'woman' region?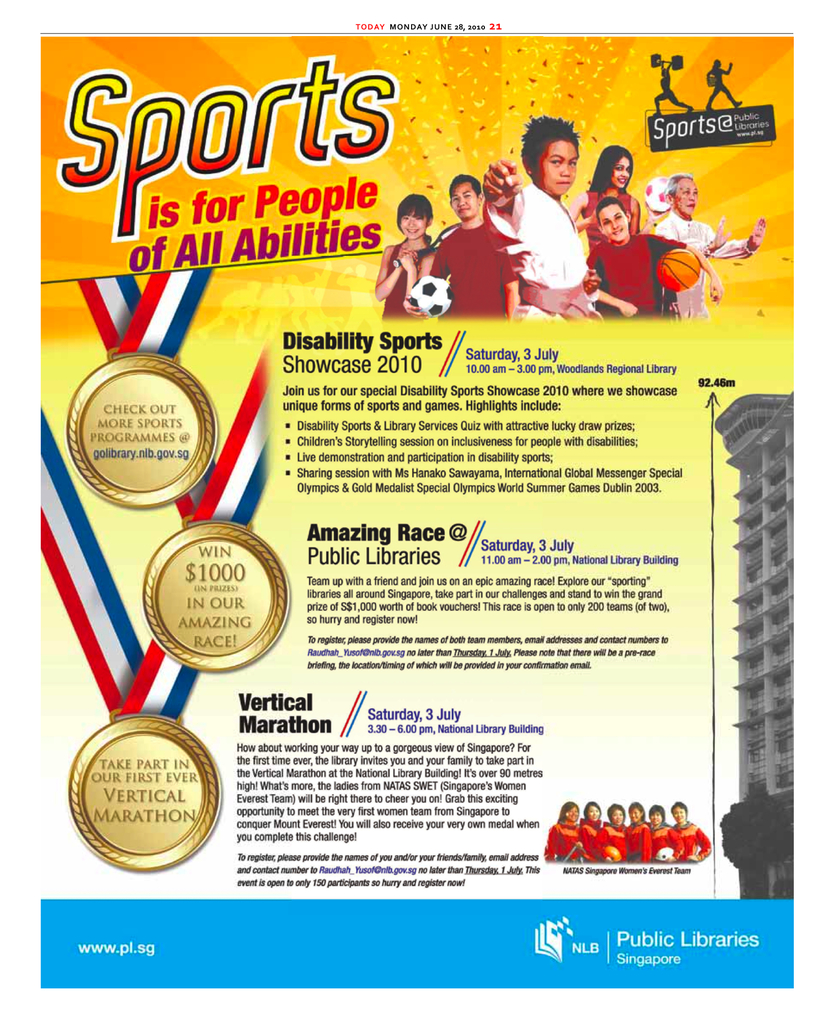
<bbox>627, 801, 655, 860</bbox>
